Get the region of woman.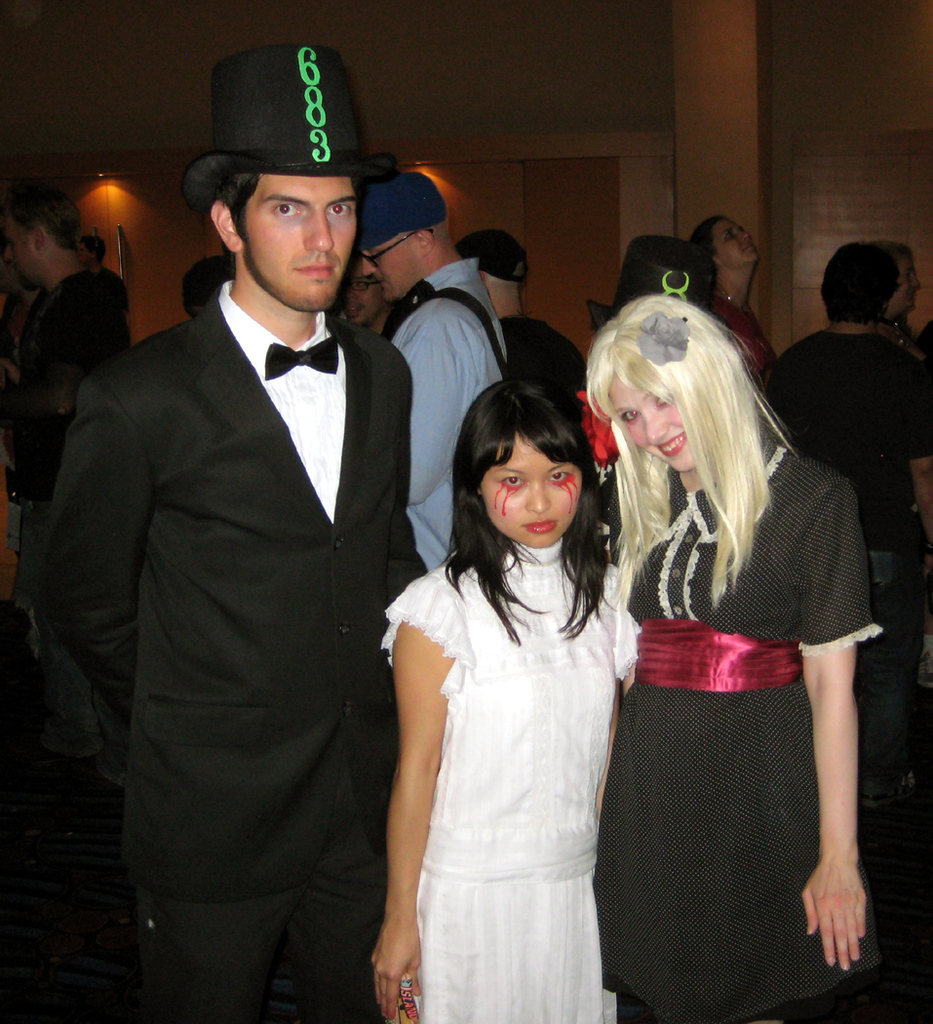
{"x1": 369, "y1": 377, "x2": 640, "y2": 1023}.
